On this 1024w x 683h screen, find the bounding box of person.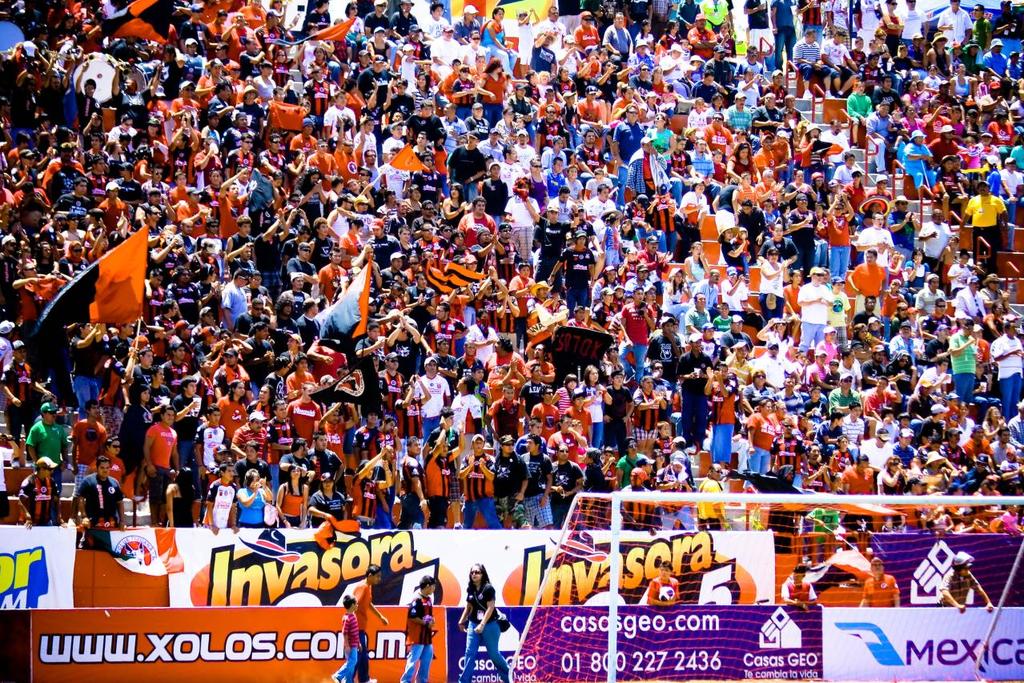
Bounding box: [461,564,500,681].
